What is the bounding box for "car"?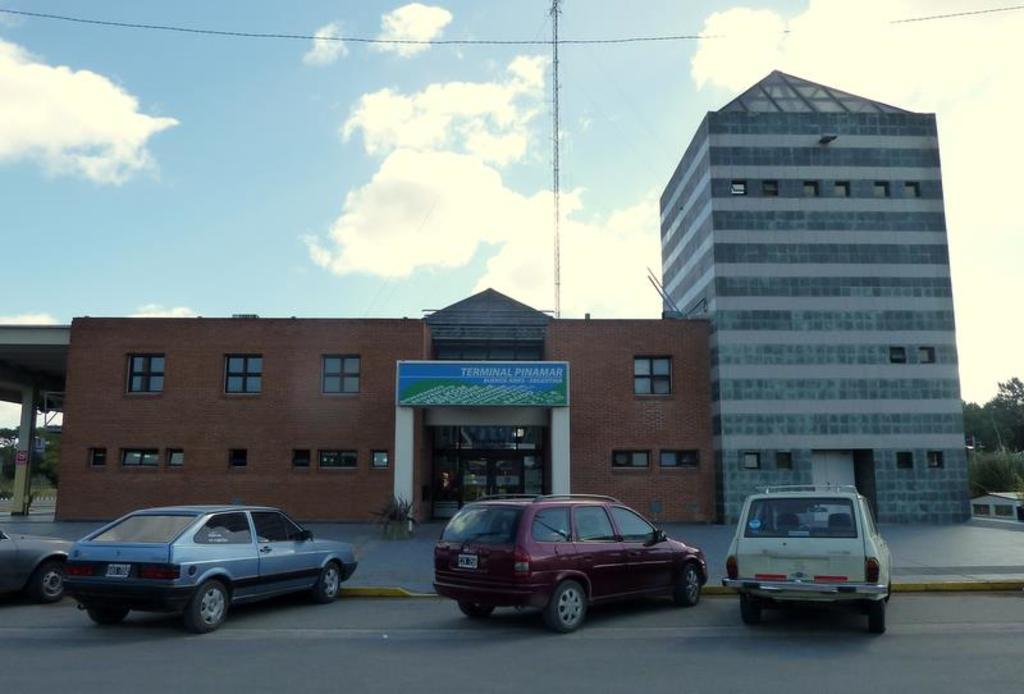
<box>717,489,888,636</box>.
